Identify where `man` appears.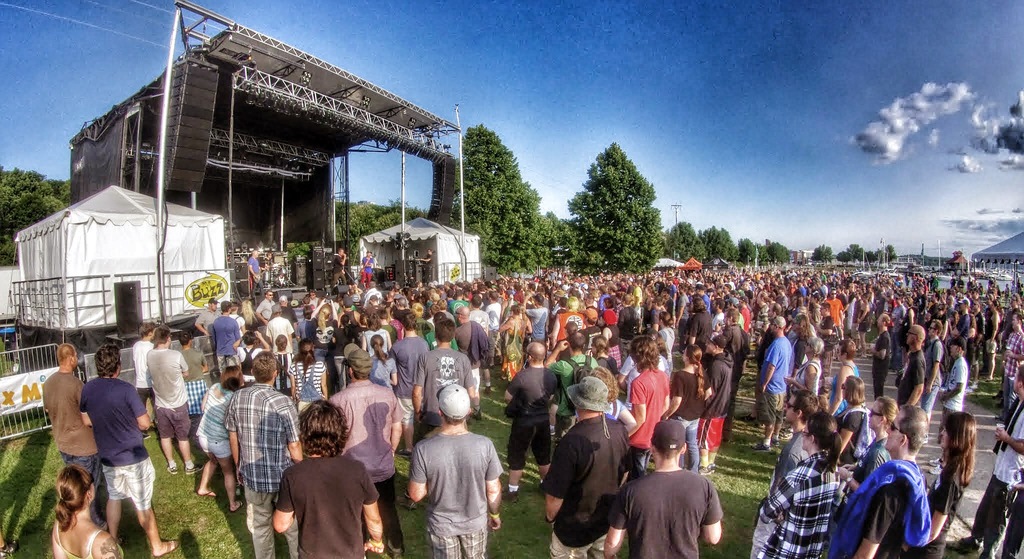
Appears at <bbox>326, 342, 403, 557</bbox>.
